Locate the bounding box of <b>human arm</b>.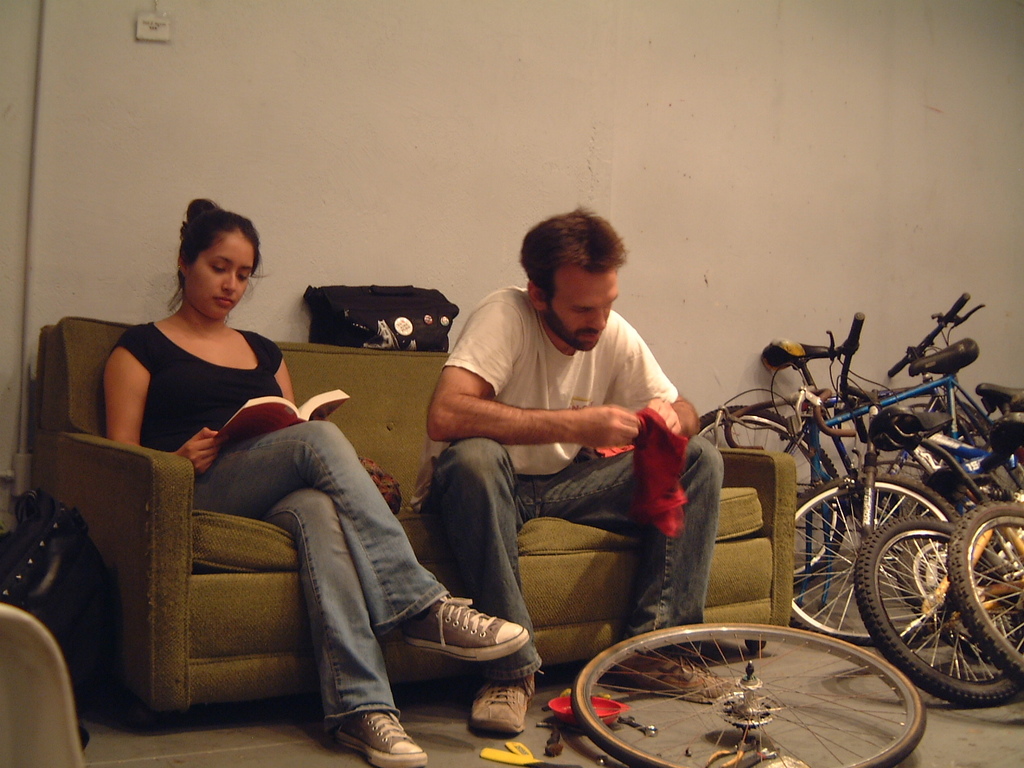
Bounding box: detection(276, 336, 318, 430).
